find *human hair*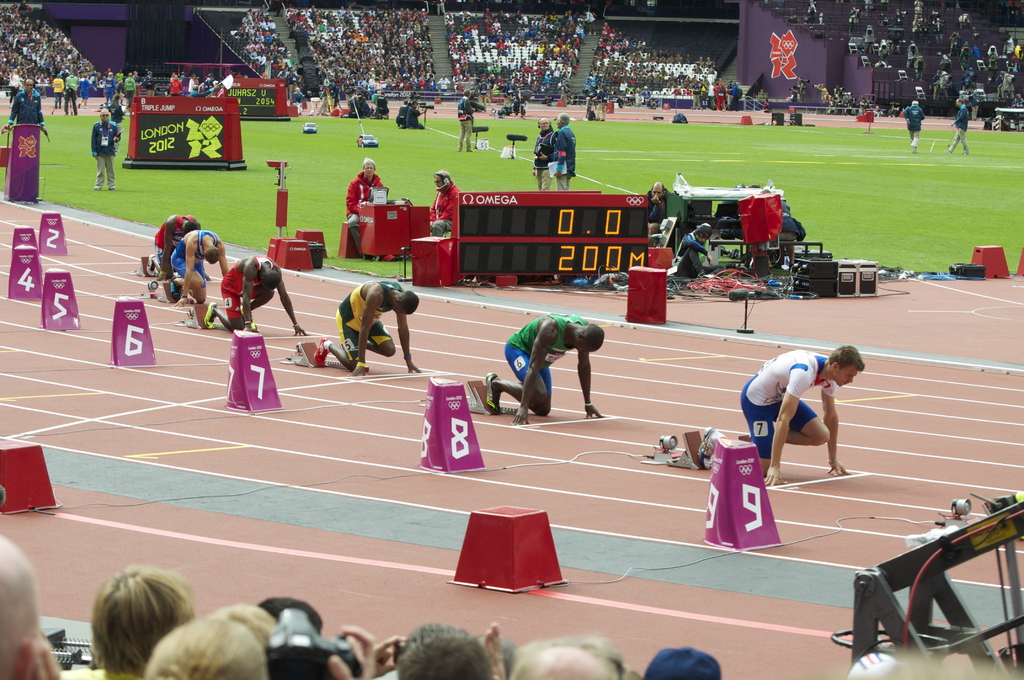
<box>221,601,276,651</box>
